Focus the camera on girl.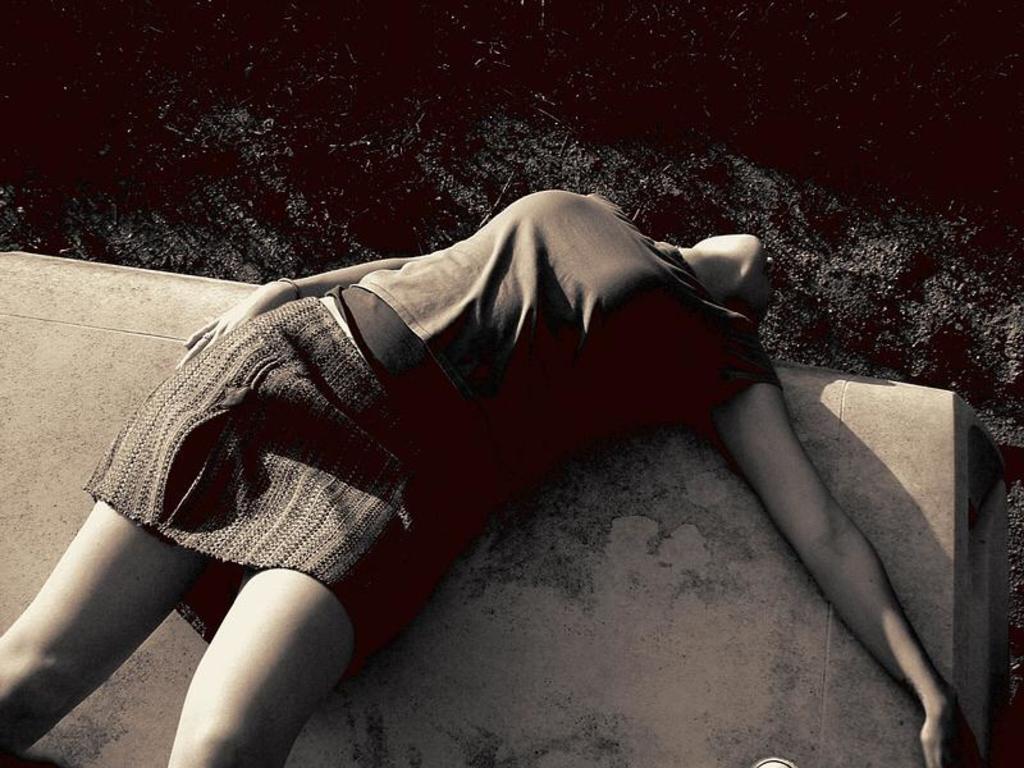
Focus region: locate(0, 180, 984, 767).
